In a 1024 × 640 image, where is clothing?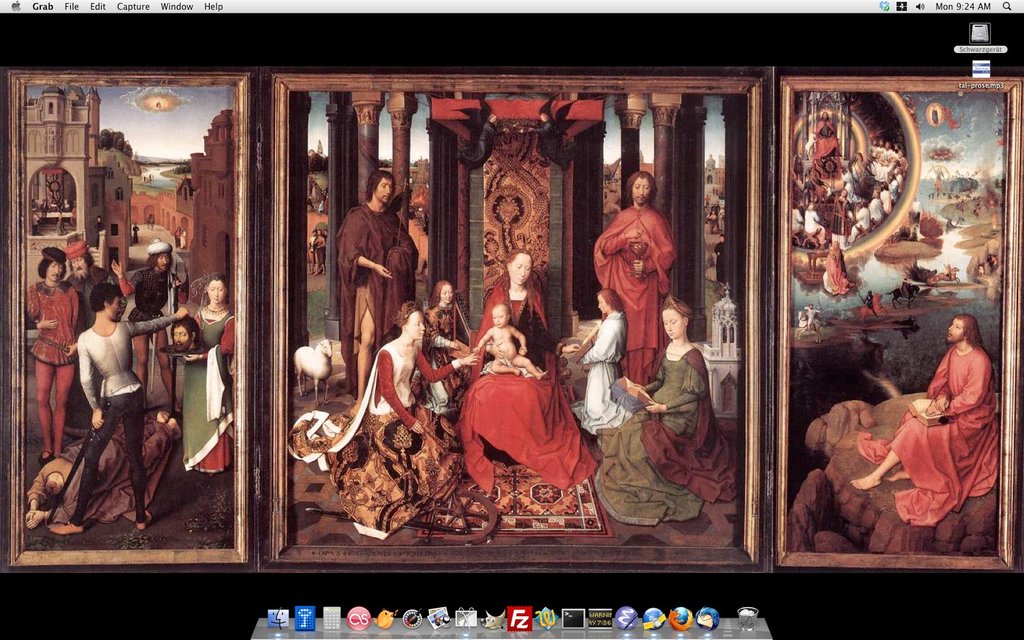
[left=166, top=314, right=245, bottom=470].
